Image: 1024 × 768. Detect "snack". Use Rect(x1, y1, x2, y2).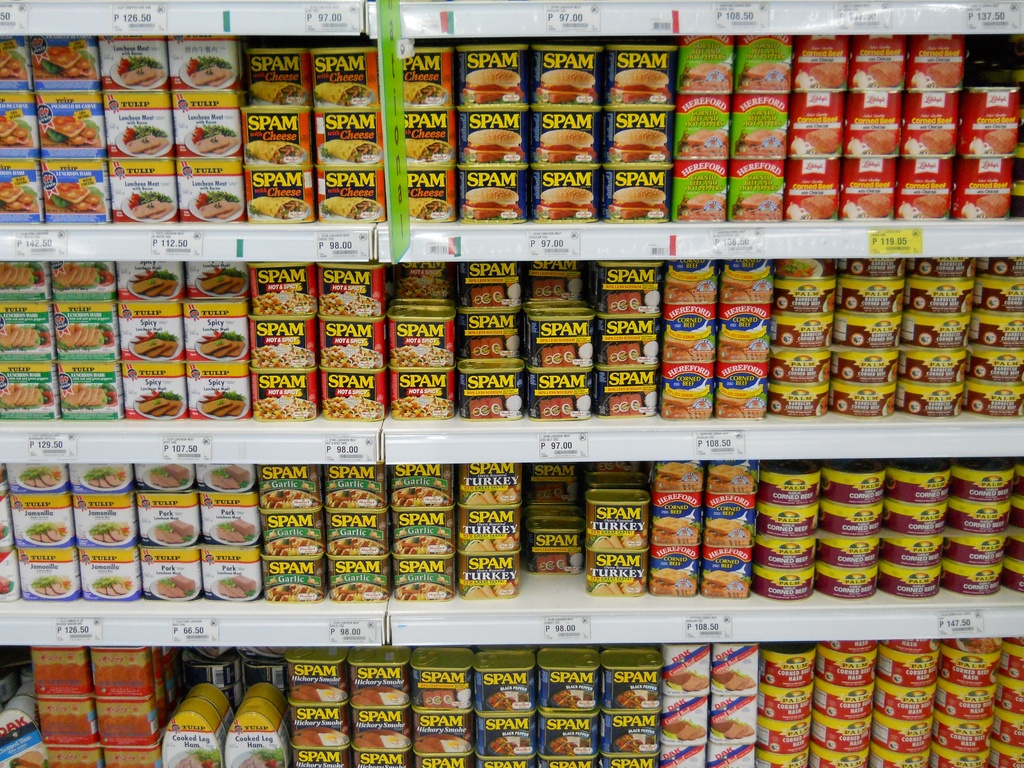
Rect(156, 579, 184, 596).
